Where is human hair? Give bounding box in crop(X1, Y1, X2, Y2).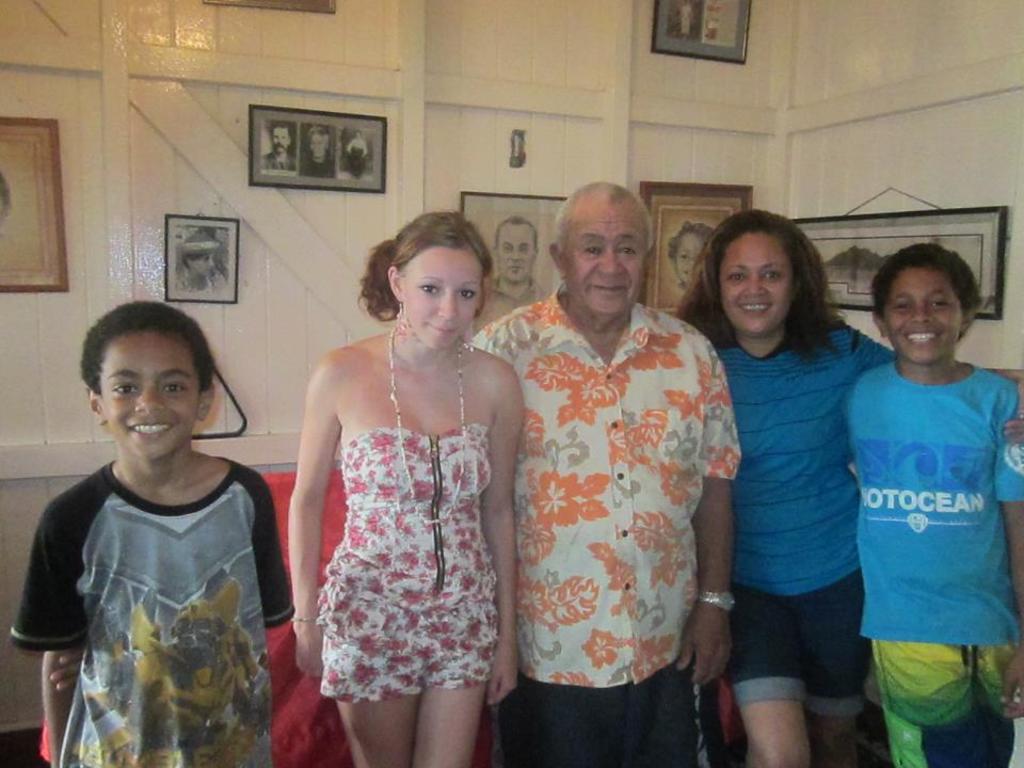
crop(867, 239, 983, 342).
